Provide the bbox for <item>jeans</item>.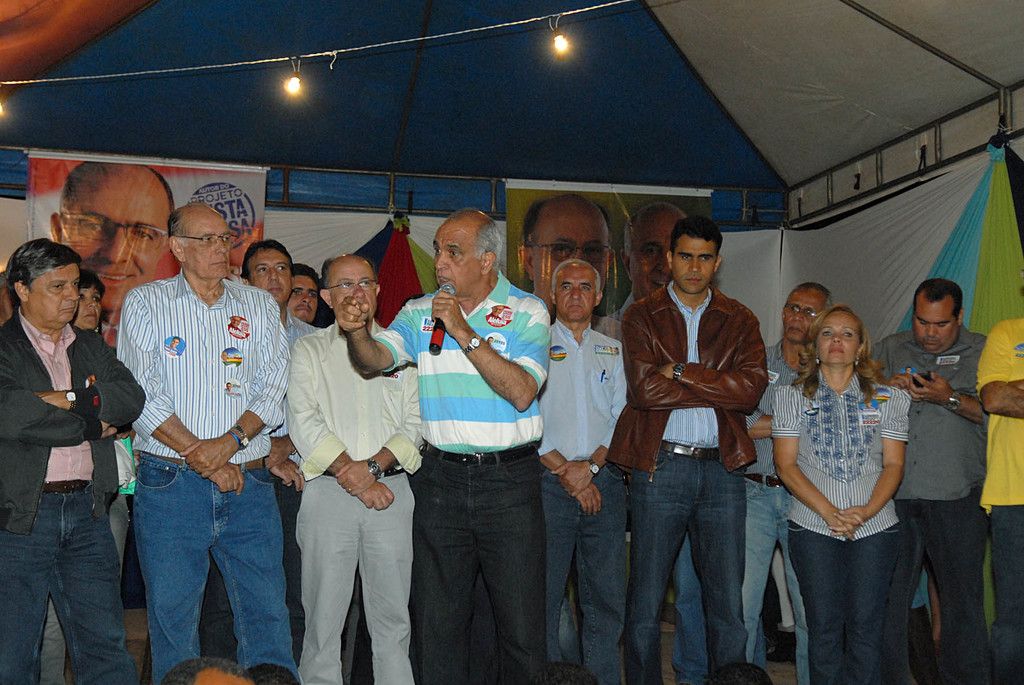
{"left": 883, "top": 480, "right": 989, "bottom": 684}.
